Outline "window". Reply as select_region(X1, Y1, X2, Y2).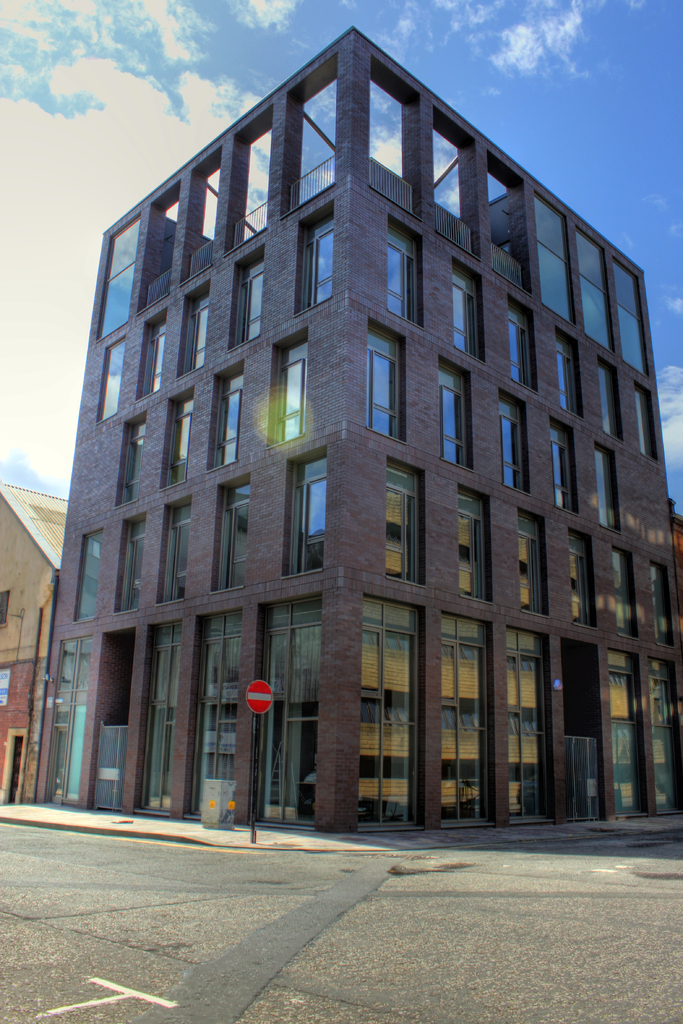
select_region(75, 529, 103, 623).
